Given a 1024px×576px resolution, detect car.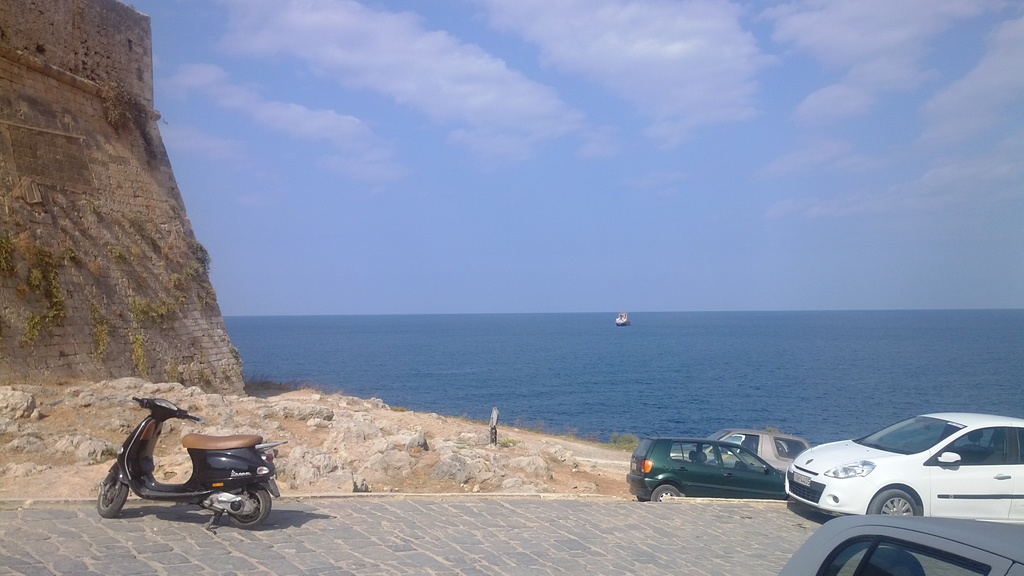
625 426 788 504.
